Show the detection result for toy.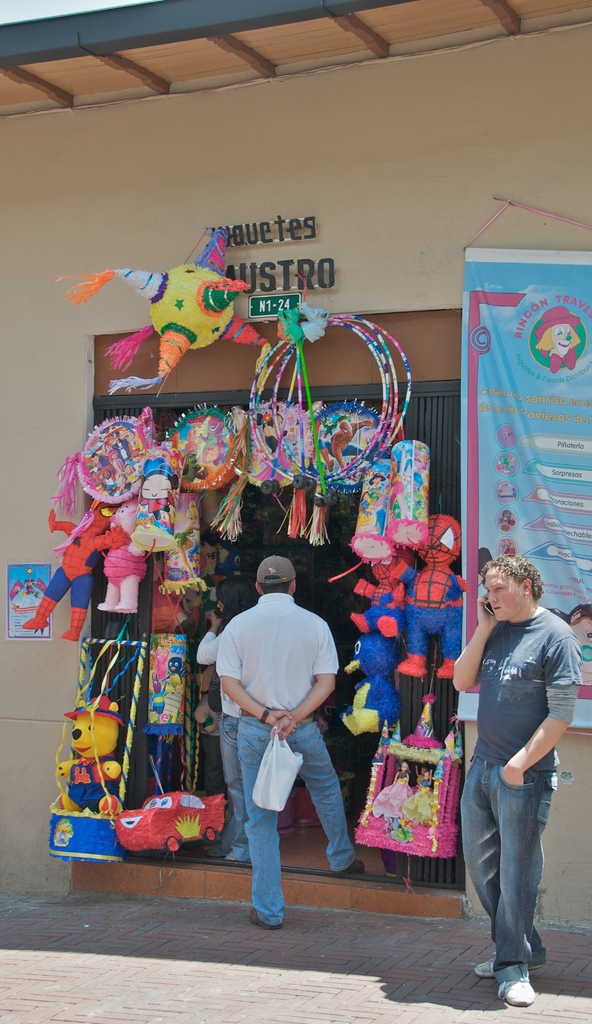
pyautogui.locateOnScreen(52, 409, 159, 505).
